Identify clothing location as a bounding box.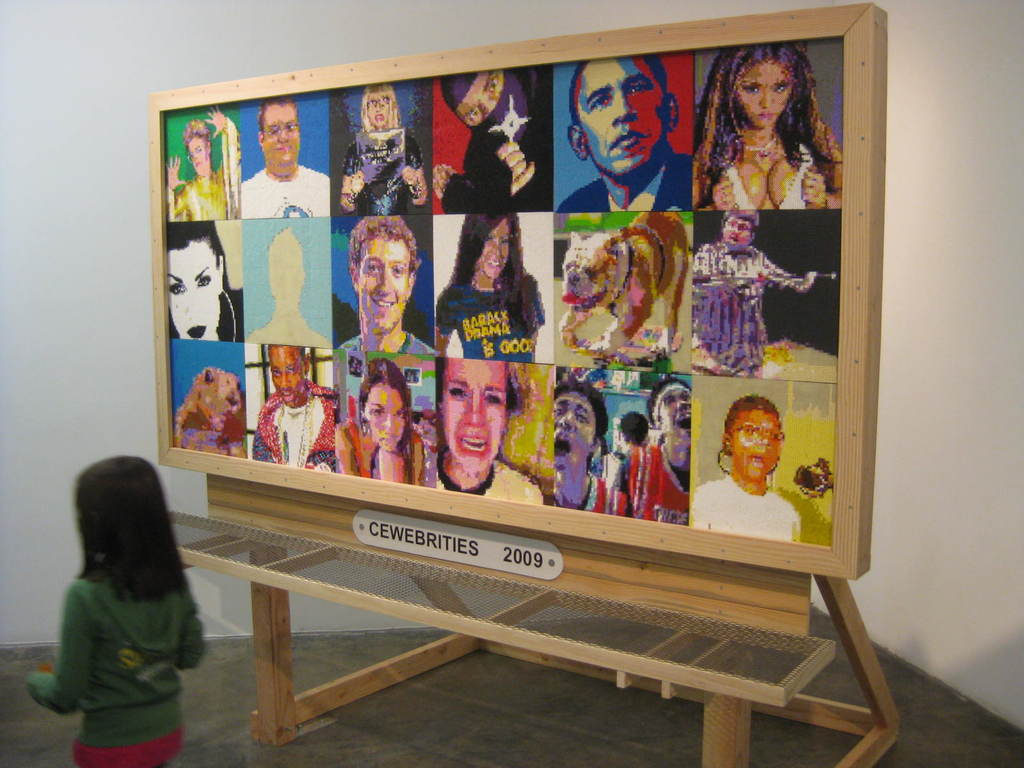
pyautogui.locateOnScreen(557, 164, 704, 209).
